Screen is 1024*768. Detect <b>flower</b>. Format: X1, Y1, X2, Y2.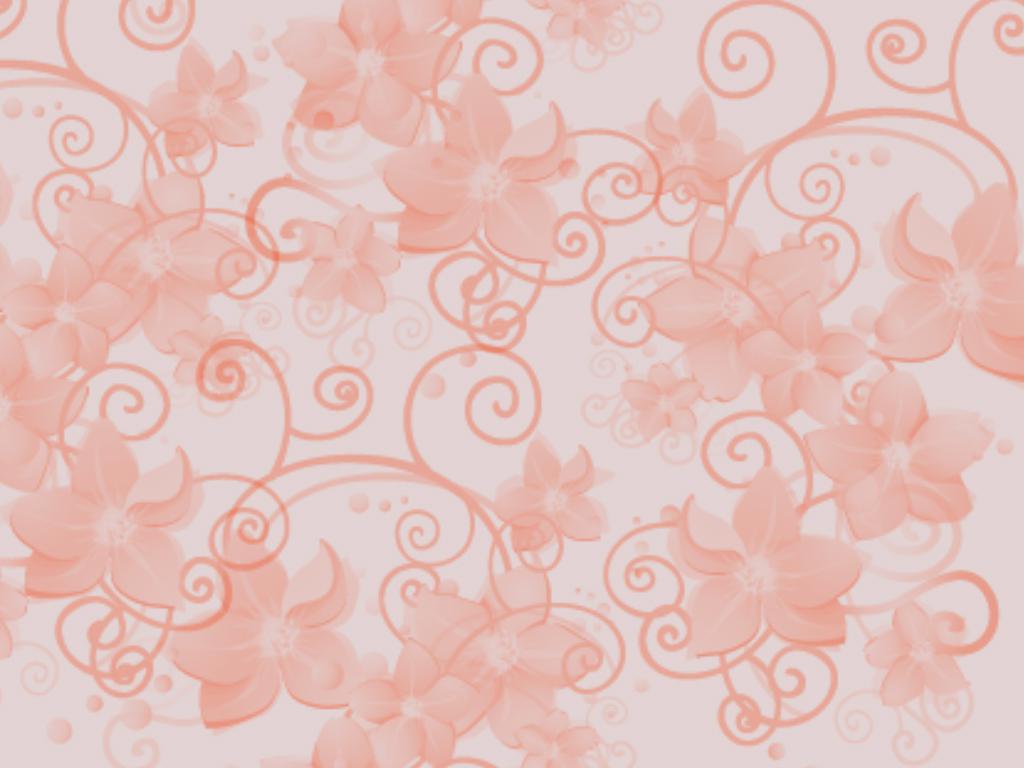
59, 164, 242, 356.
